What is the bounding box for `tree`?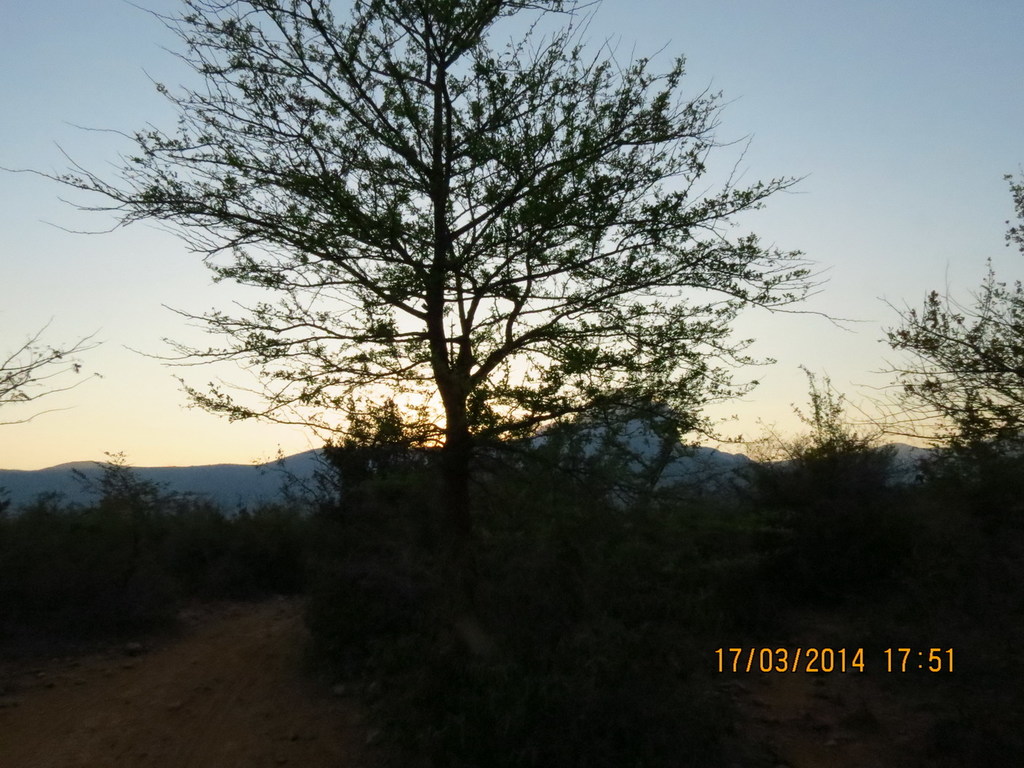
<region>1, 312, 108, 428</region>.
